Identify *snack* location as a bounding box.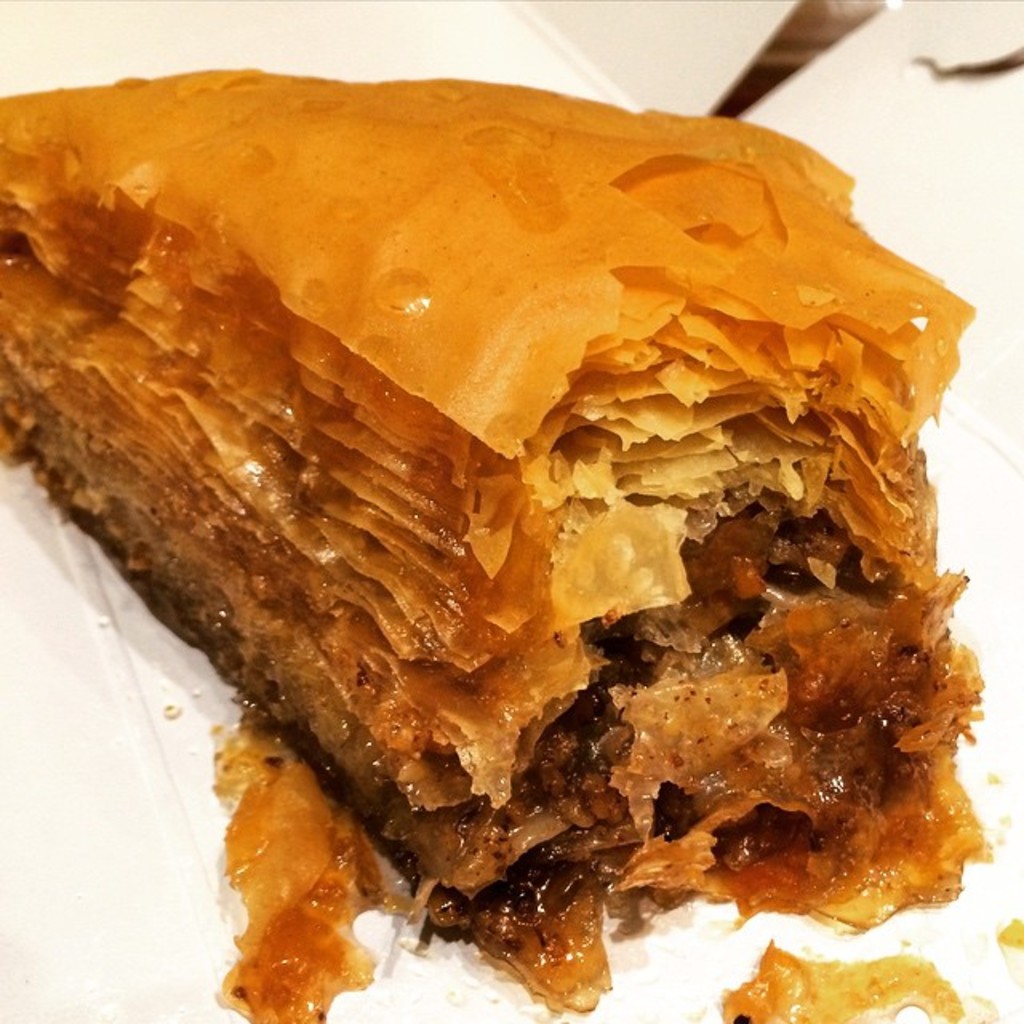
BBox(34, 74, 941, 861).
